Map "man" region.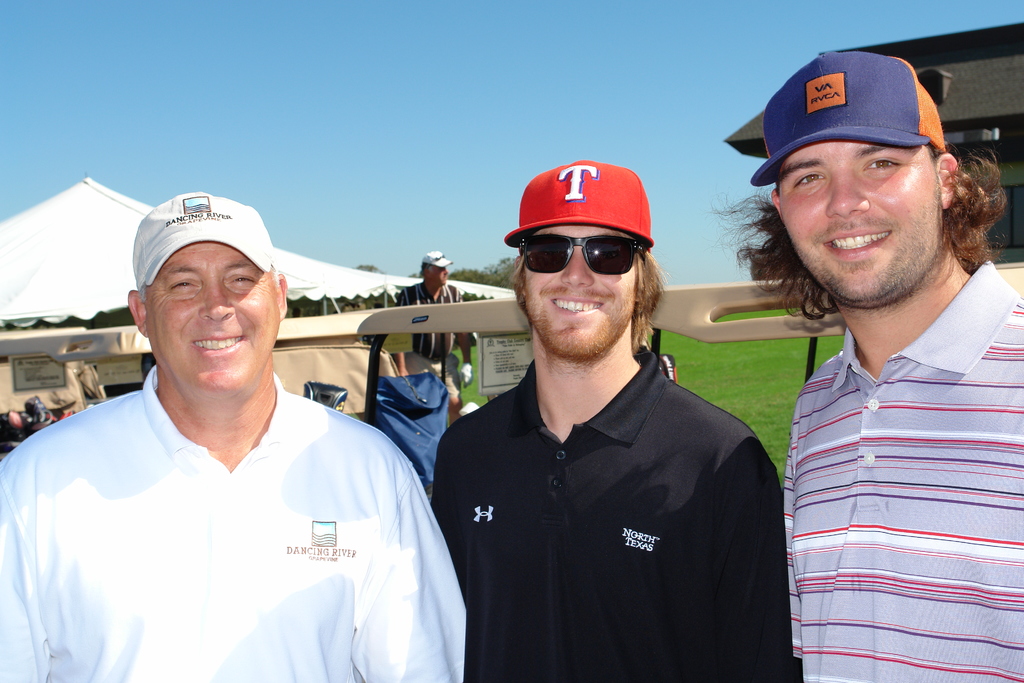
Mapped to BBox(394, 251, 465, 423).
